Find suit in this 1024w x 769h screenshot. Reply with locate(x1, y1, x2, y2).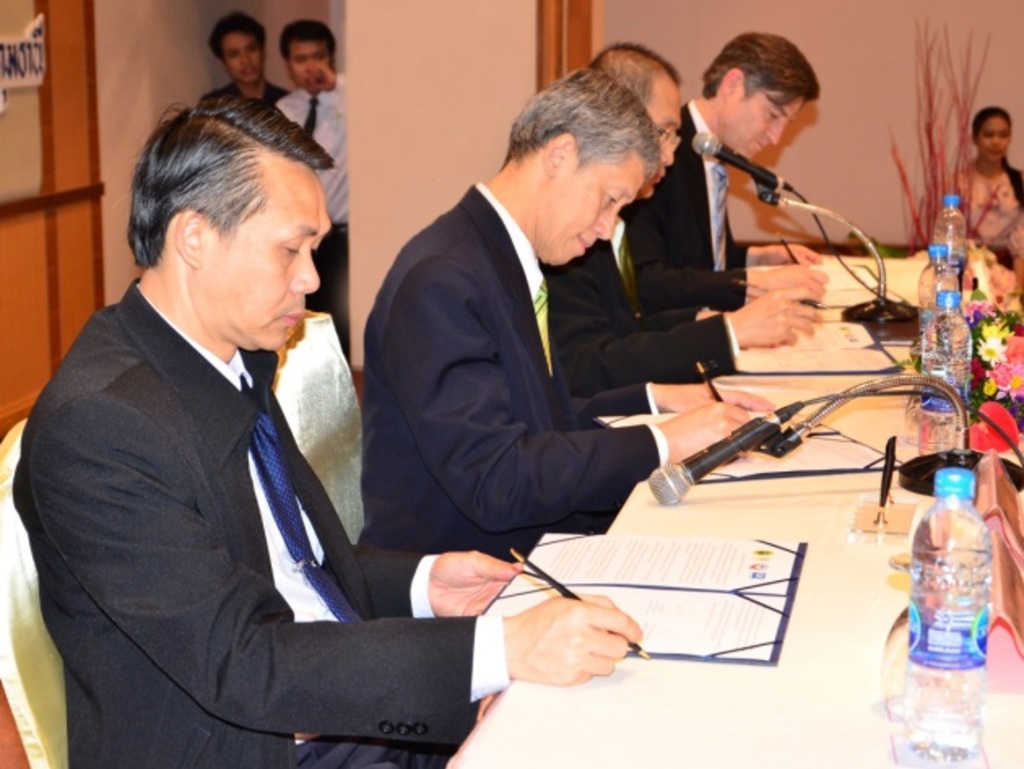
locate(42, 193, 597, 748).
